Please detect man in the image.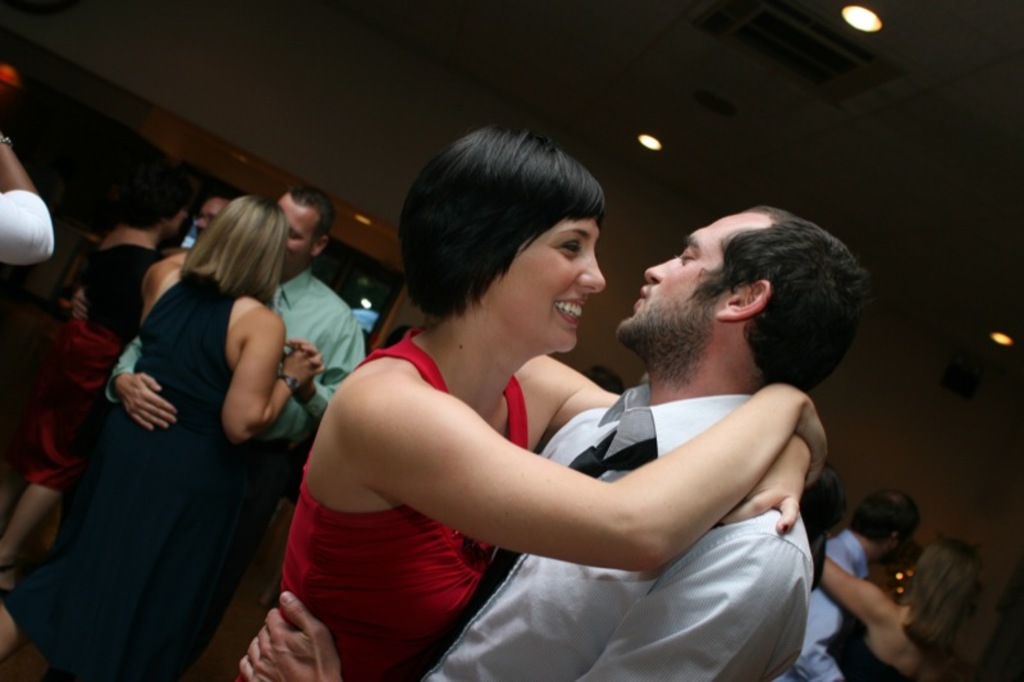
<bbox>102, 186, 366, 681</bbox>.
